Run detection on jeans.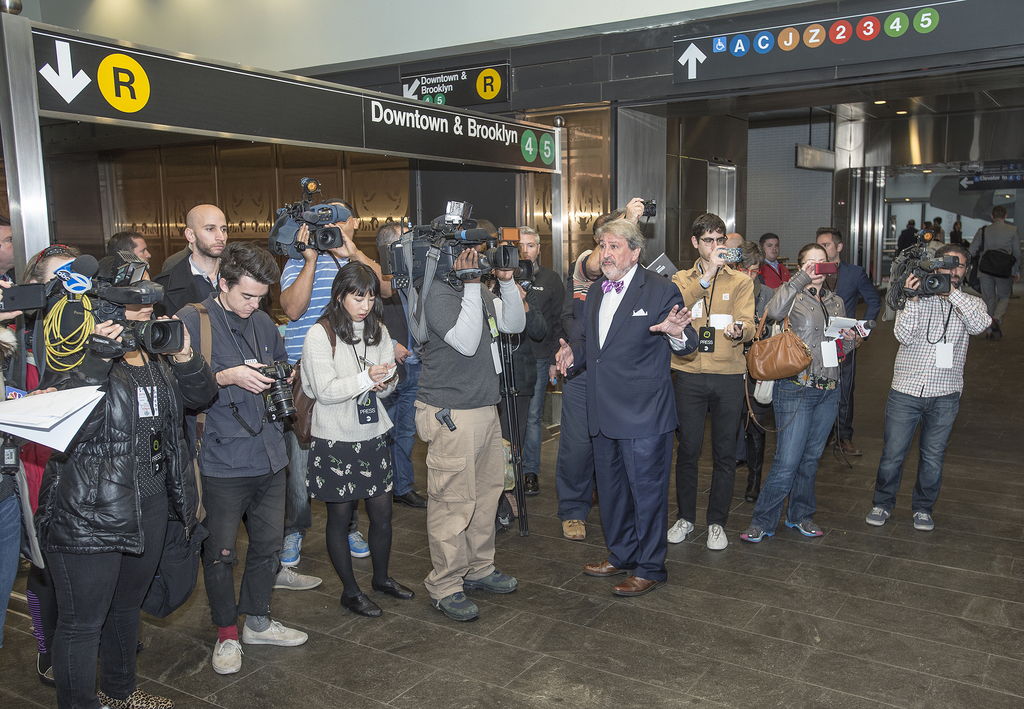
Result: {"left": 45, "top": 466, "right": 167, "bottom": 708}.
